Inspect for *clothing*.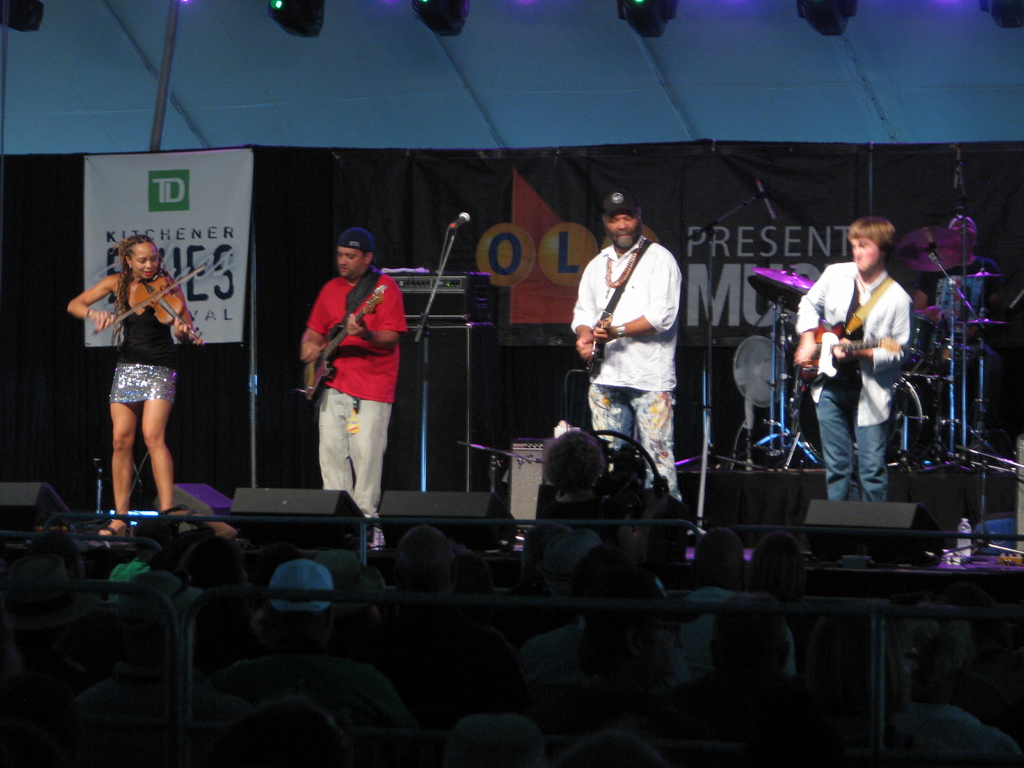
Inspection: BBox(568, 232, 684, 501).
